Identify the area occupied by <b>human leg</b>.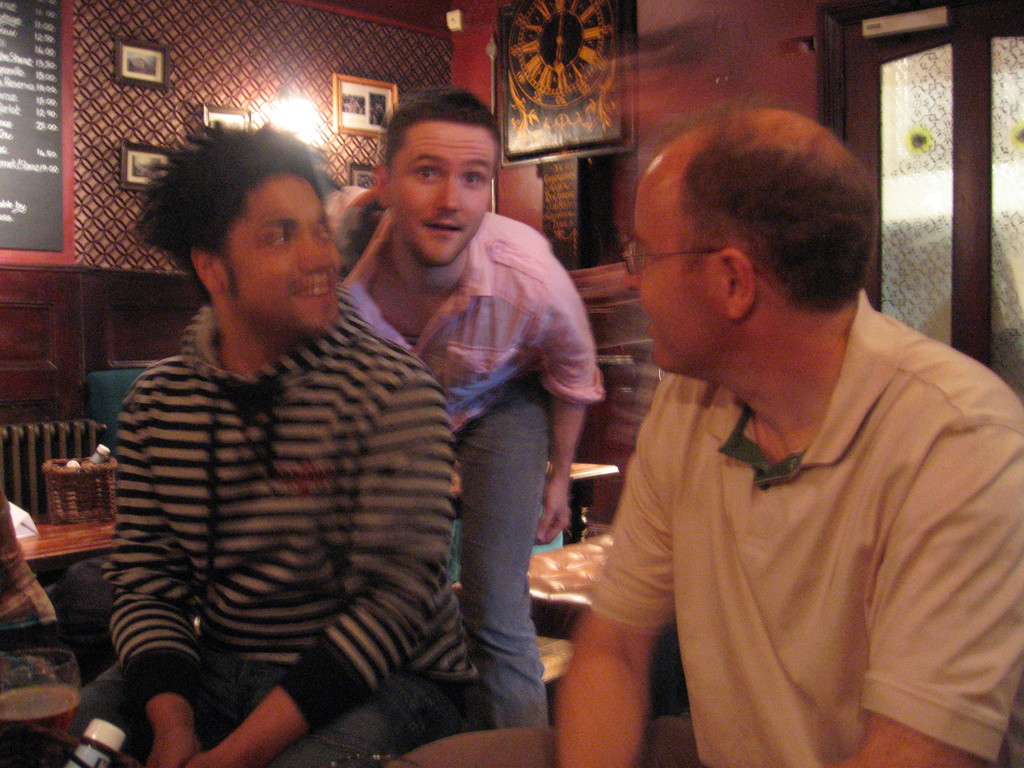
Area: select_region(242, 659, 439, 767).
